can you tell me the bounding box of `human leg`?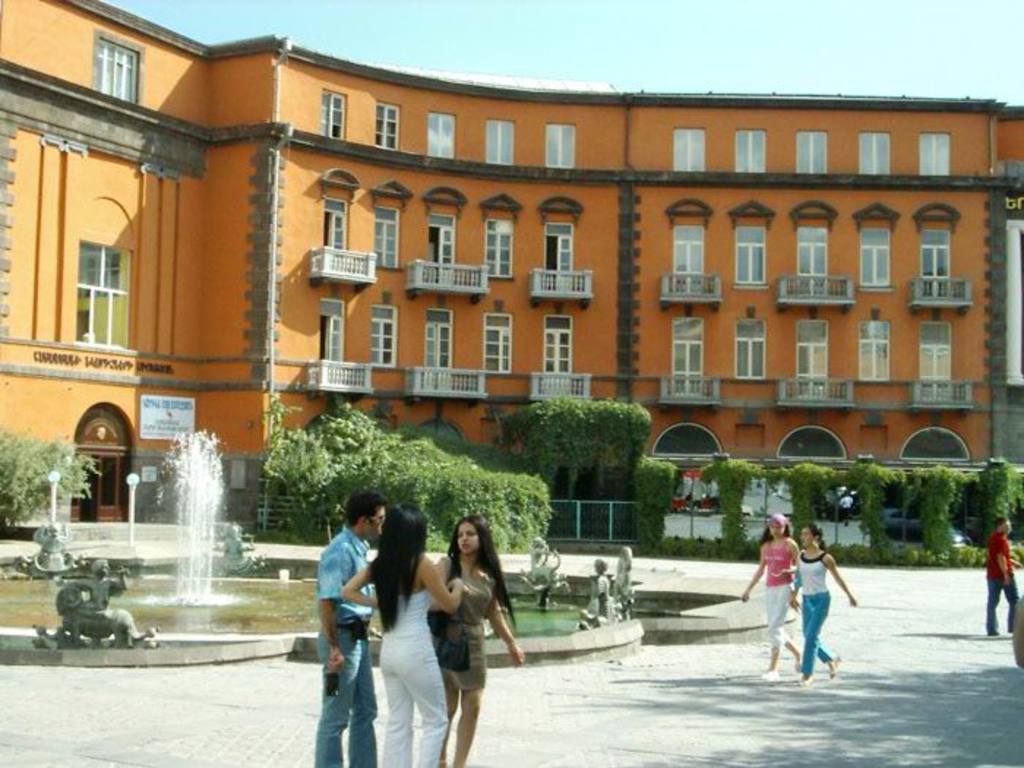
<region>803, 601, 841, 682</region>.
